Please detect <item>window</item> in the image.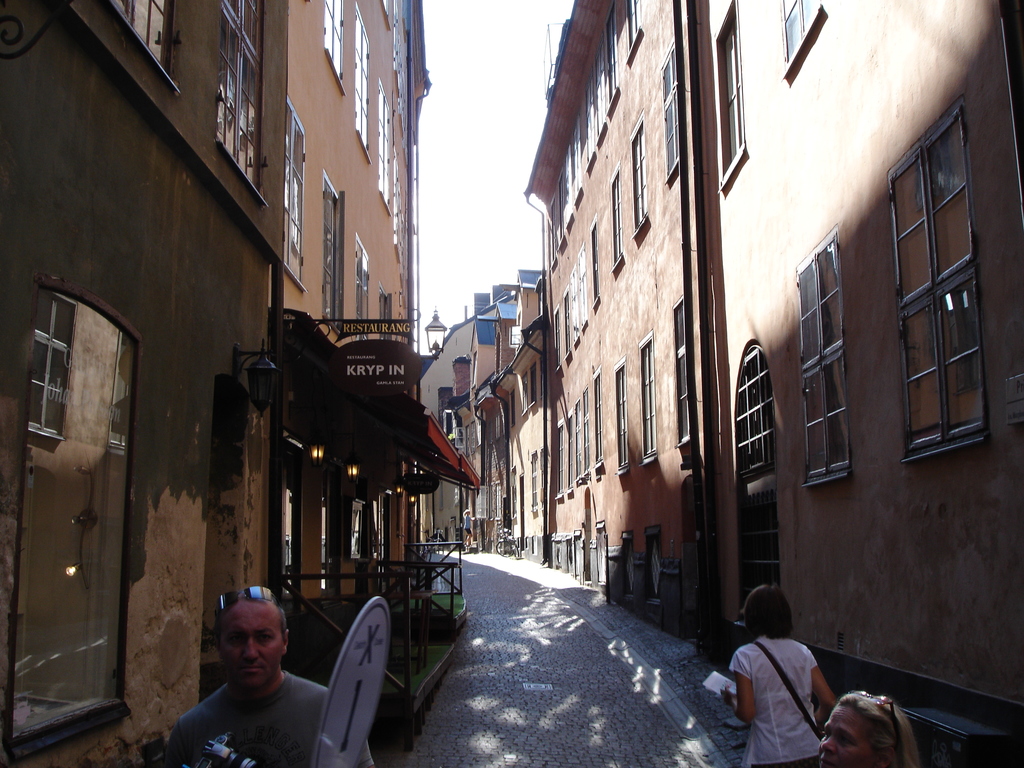
{"x1": 788, "y1": 225, "x2": 850, "y2": 491}.
